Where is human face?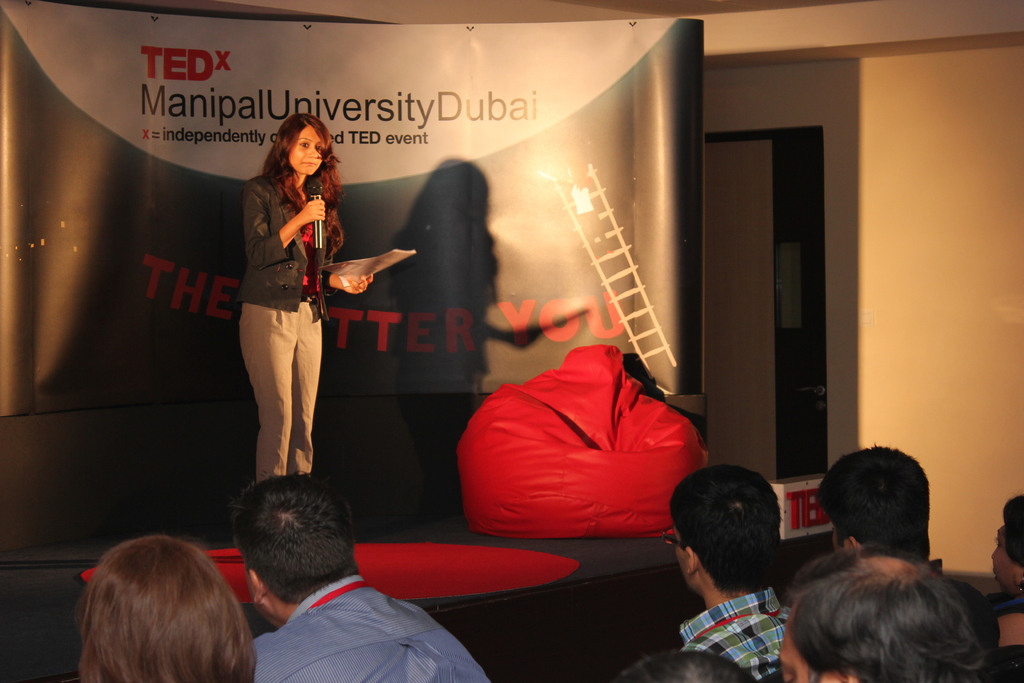
(674,527,695,589).
